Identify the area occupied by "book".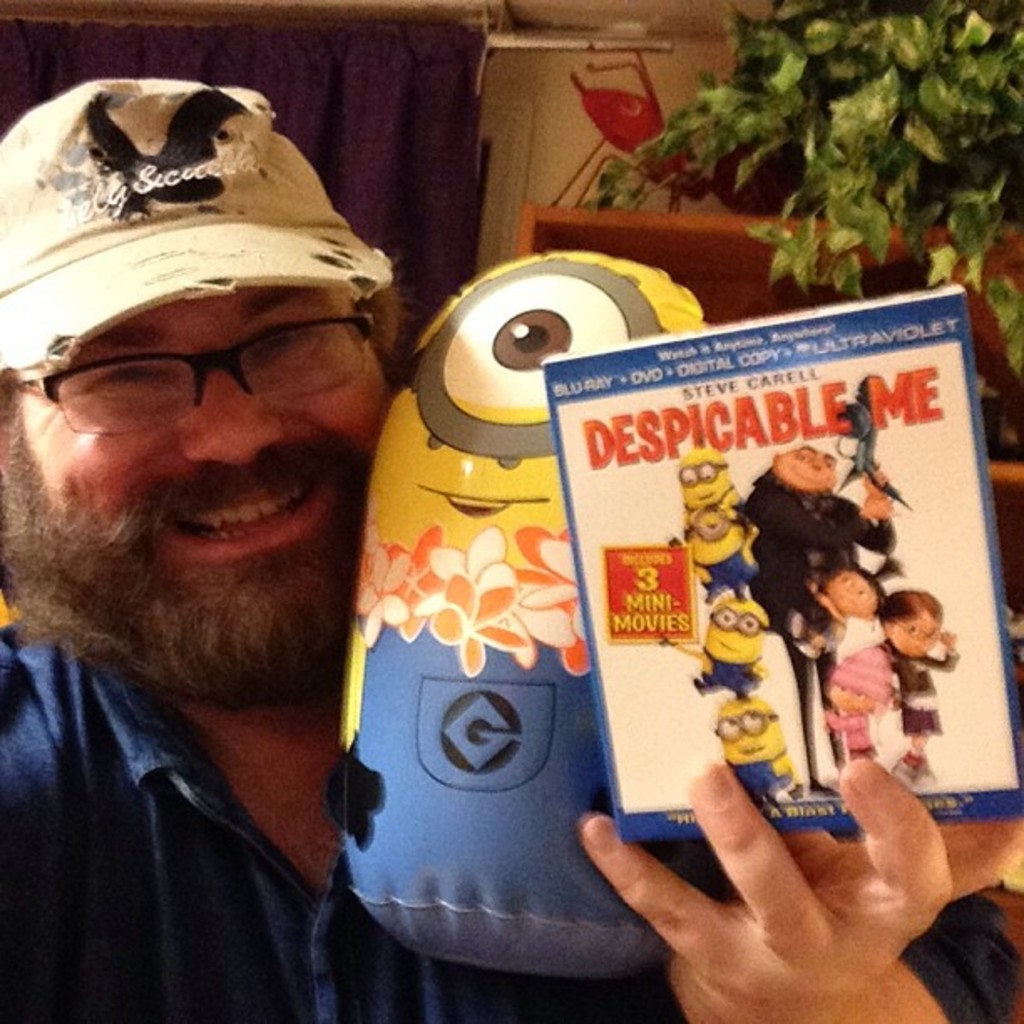
Area: [x1=534, y1=281, x2=1022, y2=845].
